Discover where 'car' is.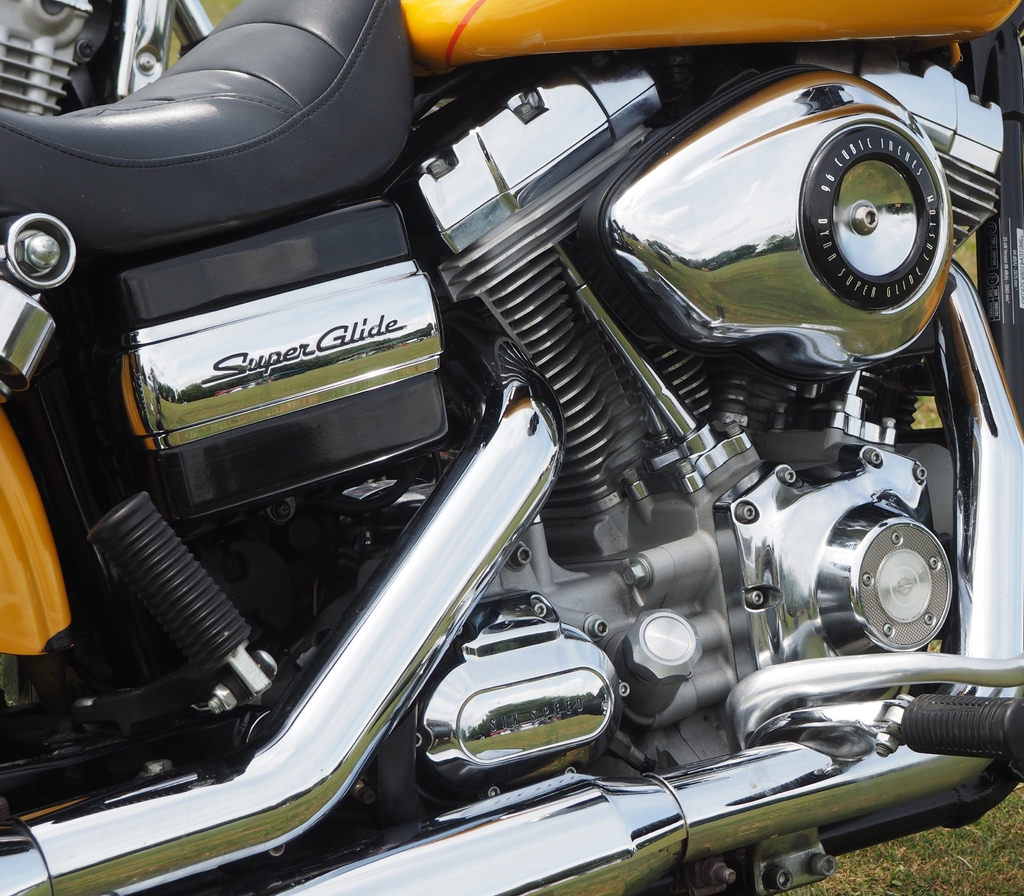
Discovered at [x1=0, y1=0, x2=1023, y2=895].
